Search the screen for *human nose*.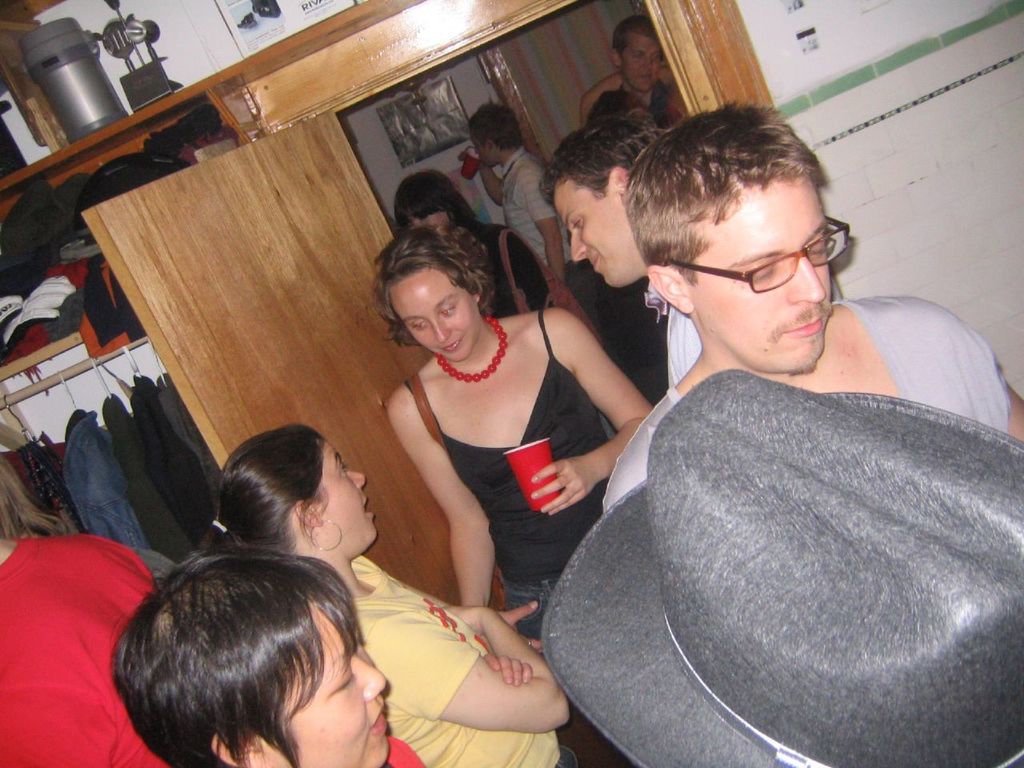
Found at 346, 469, 368, 493.
